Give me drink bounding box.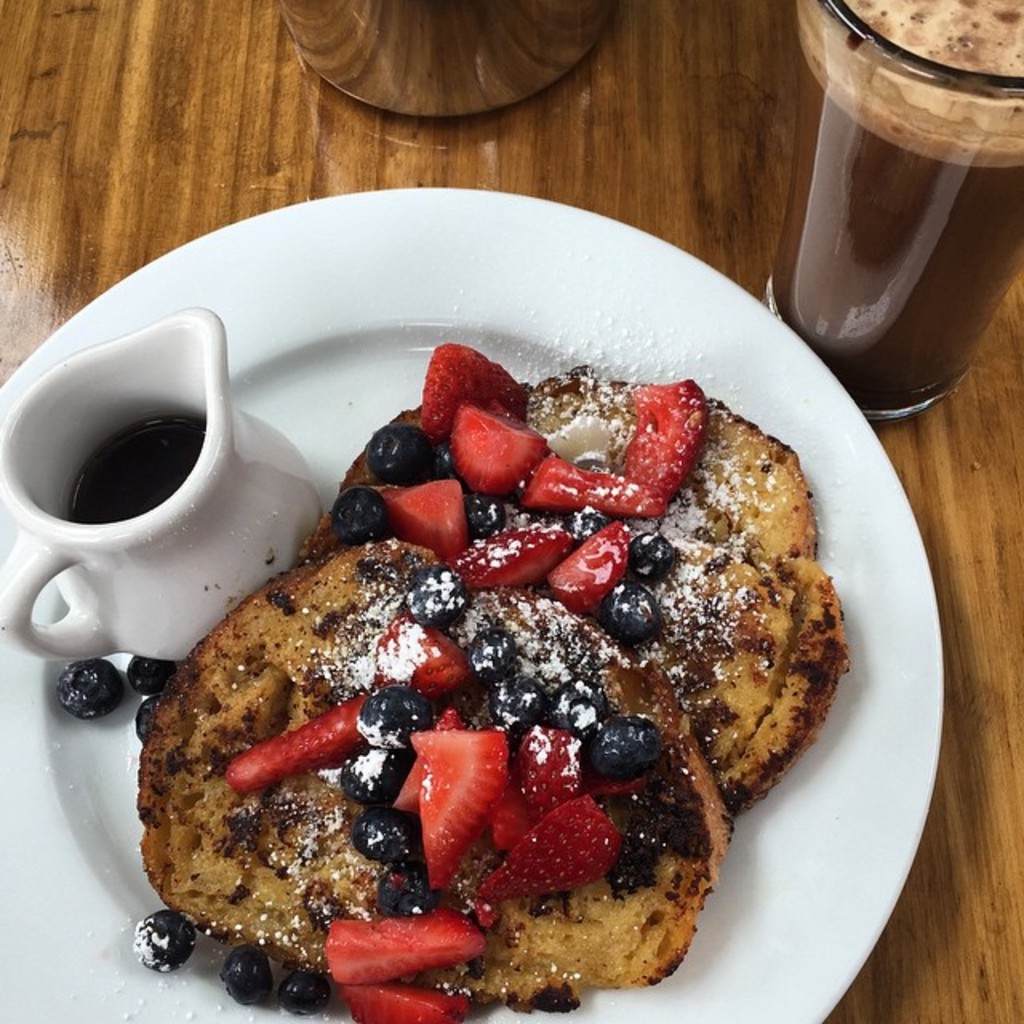
<bbox>70, 419, 211, 520</bbox>.
